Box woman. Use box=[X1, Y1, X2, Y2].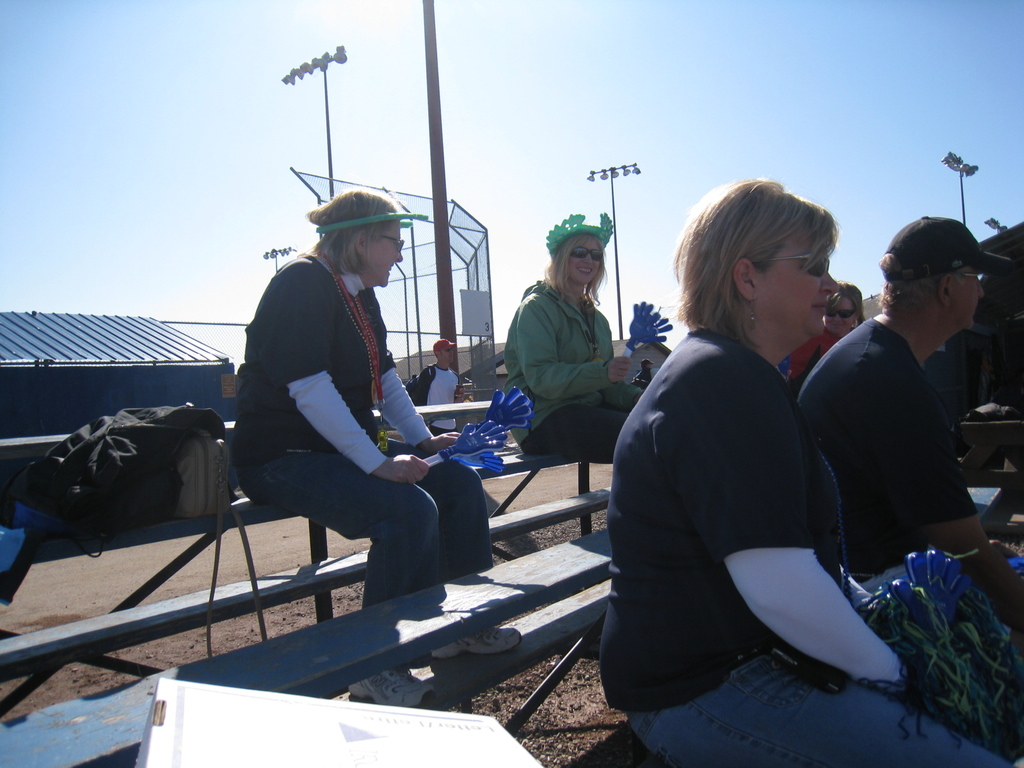
box=[604, 176, 1023, 767].
